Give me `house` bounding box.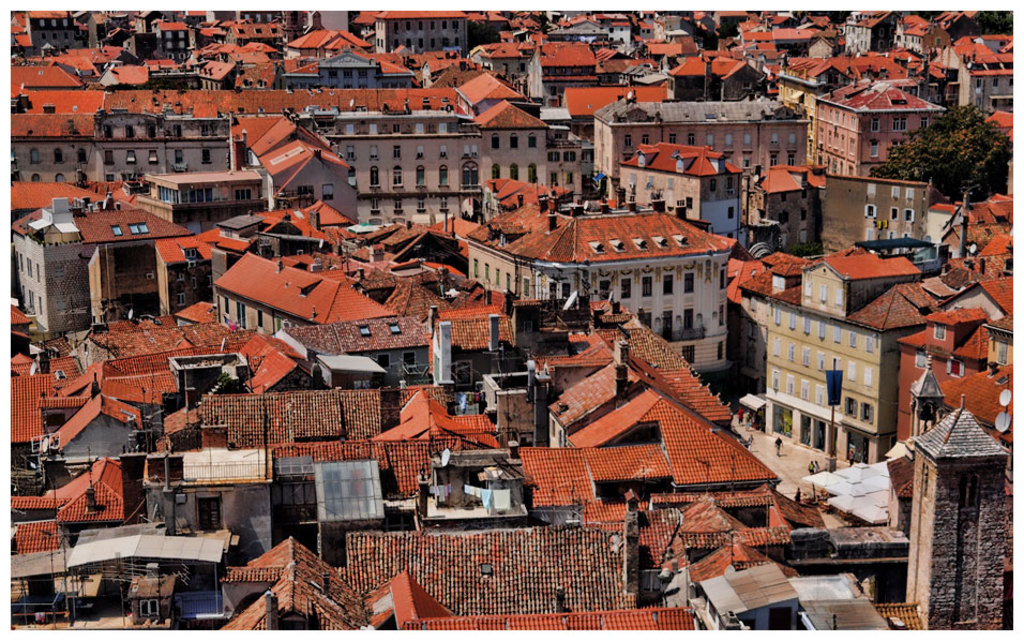
bbox(897, 270, 1013, 500).
